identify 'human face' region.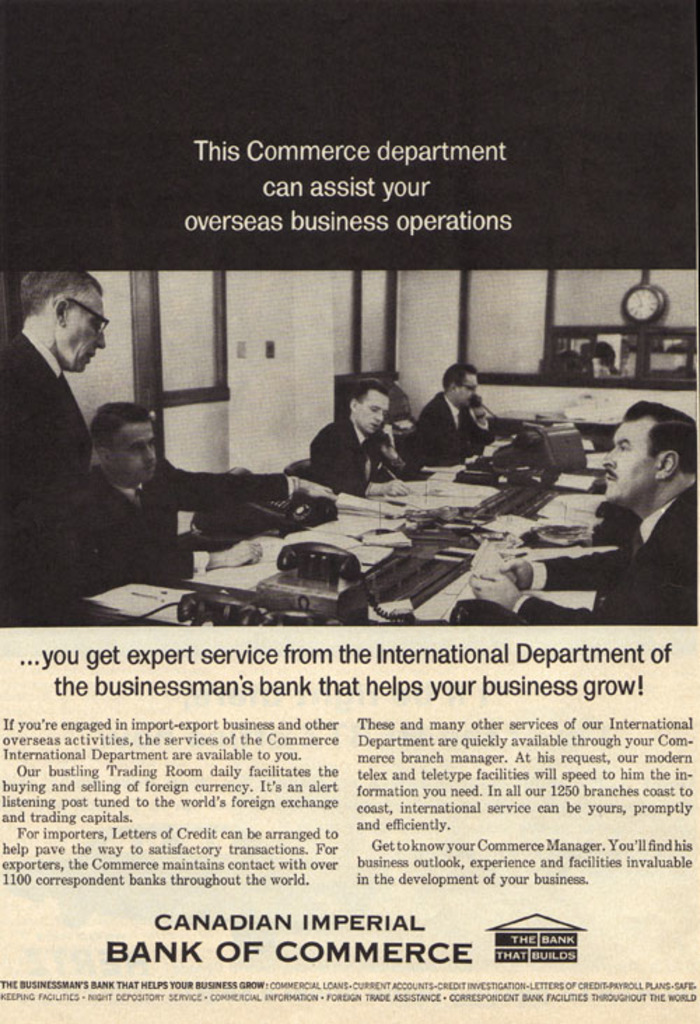
Region: detection(351, 388, 393, 438).
